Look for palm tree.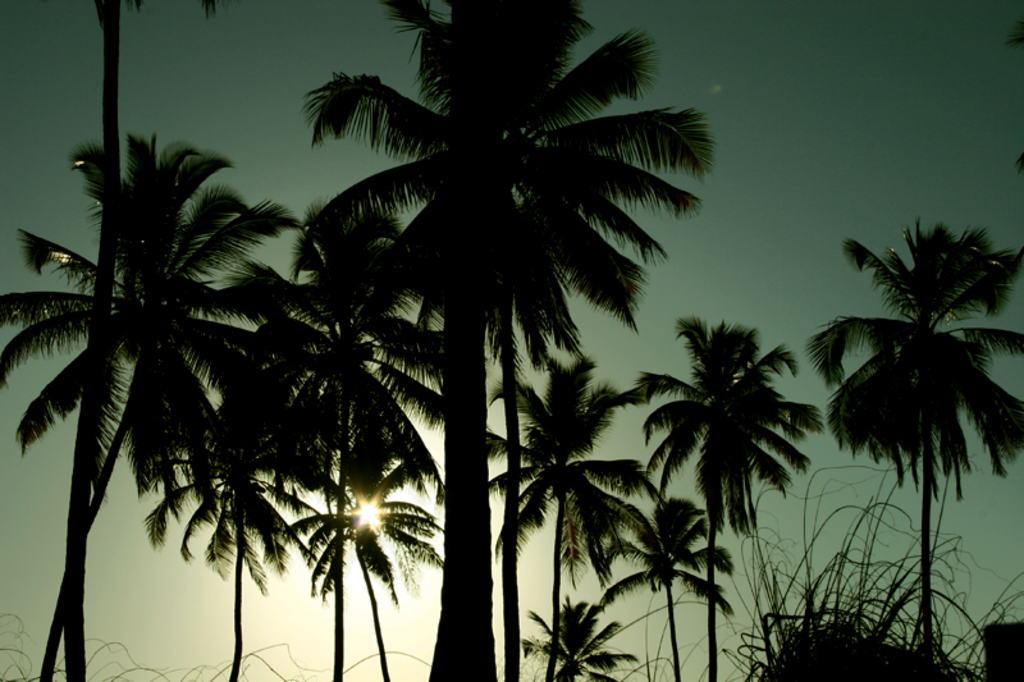
Found: (594,491,739,681).
